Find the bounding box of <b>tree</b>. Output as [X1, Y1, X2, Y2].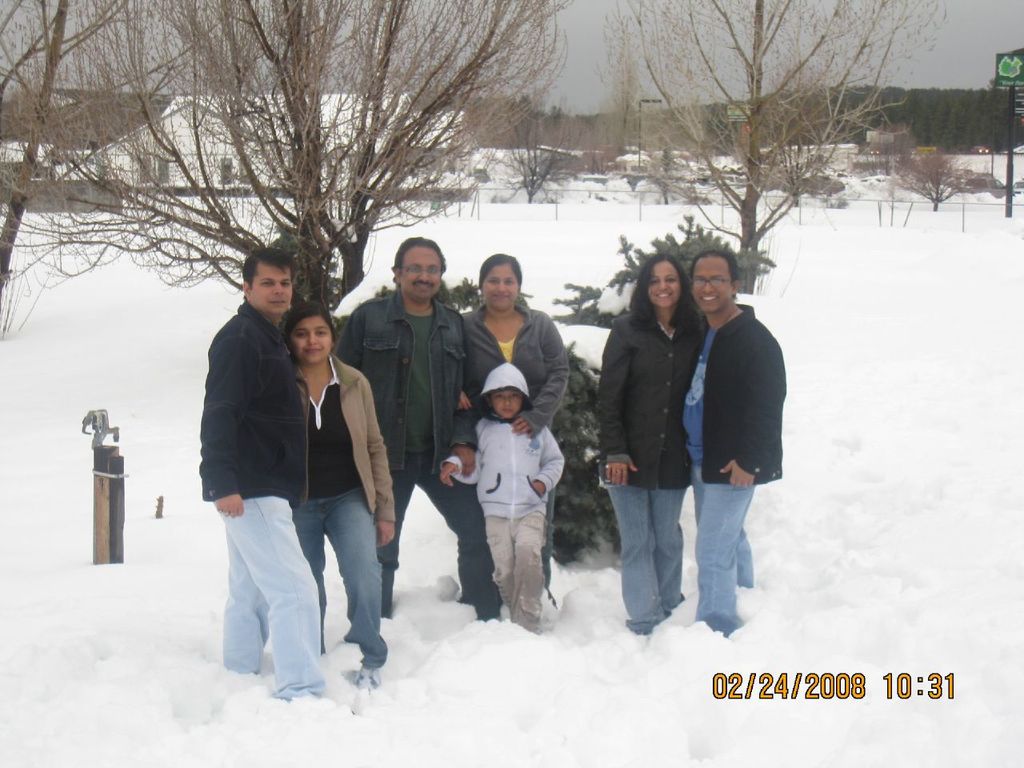
[622, 0, 942, 274].
